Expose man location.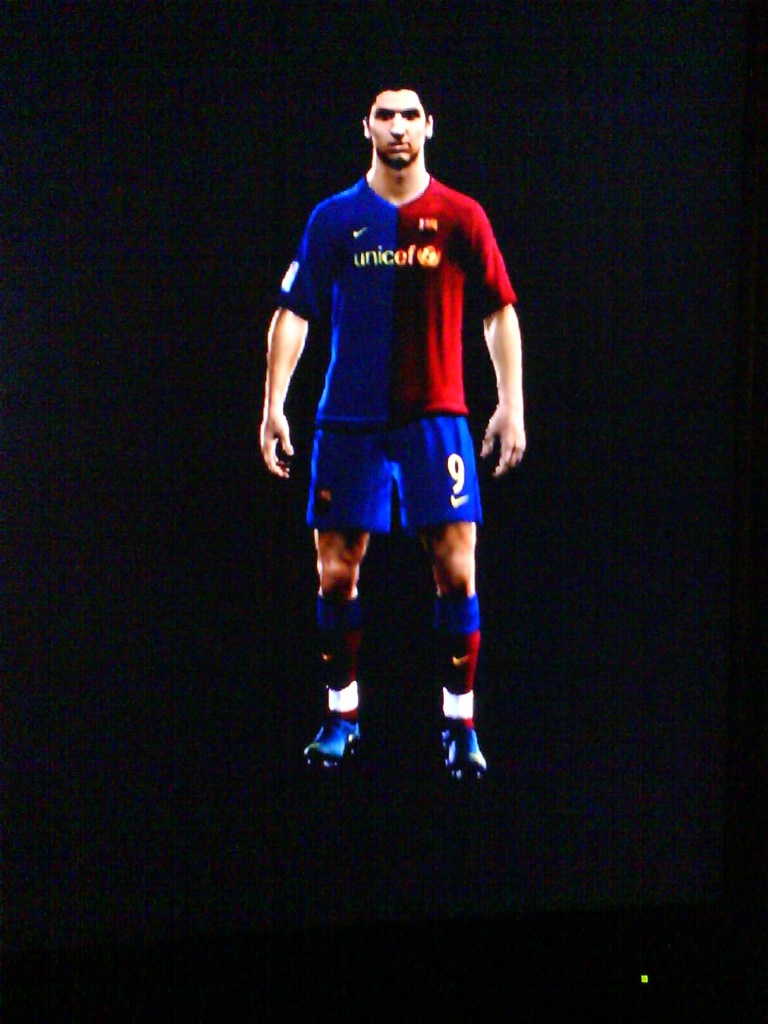
Exposed at x1=247 y1=78 x2=530 y2=781.
